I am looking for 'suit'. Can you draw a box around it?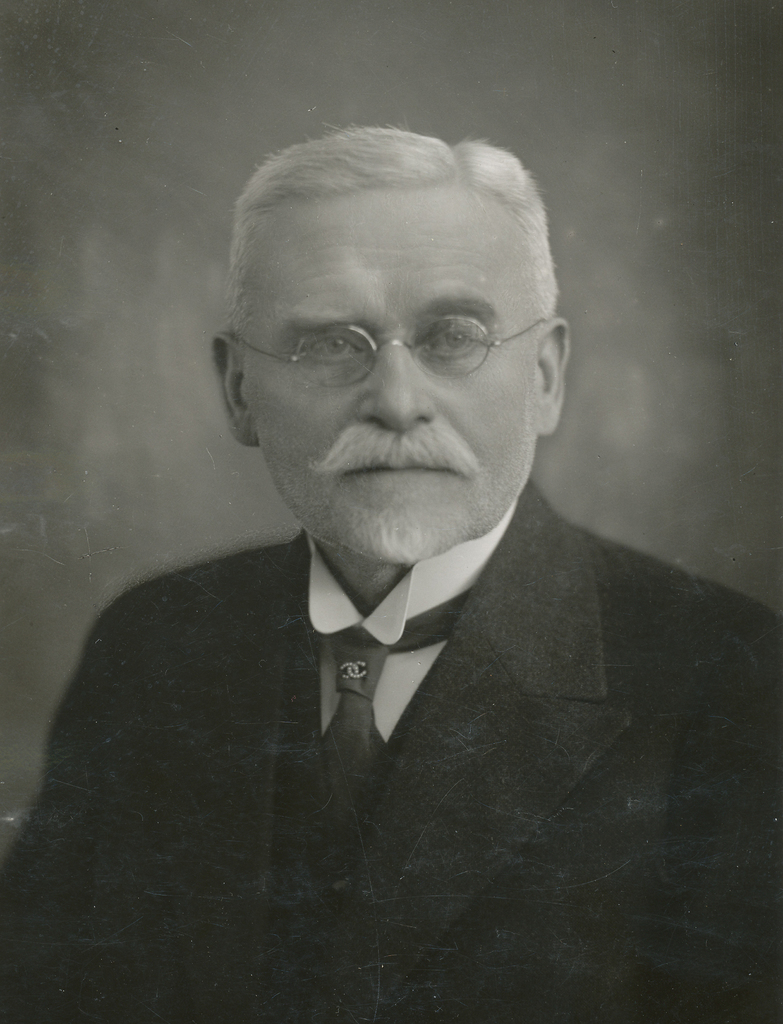
Sure, the bounding box is 45,276,740,1009.
